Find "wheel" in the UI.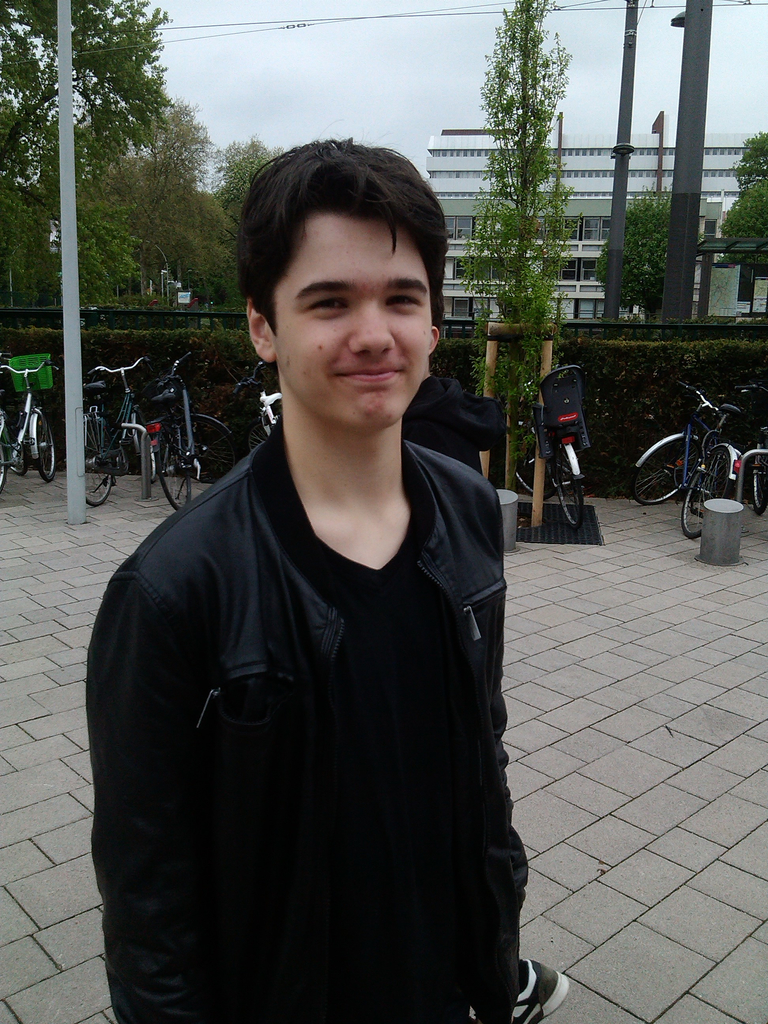
UI element at bbox=(680, 449, 739, 536).
